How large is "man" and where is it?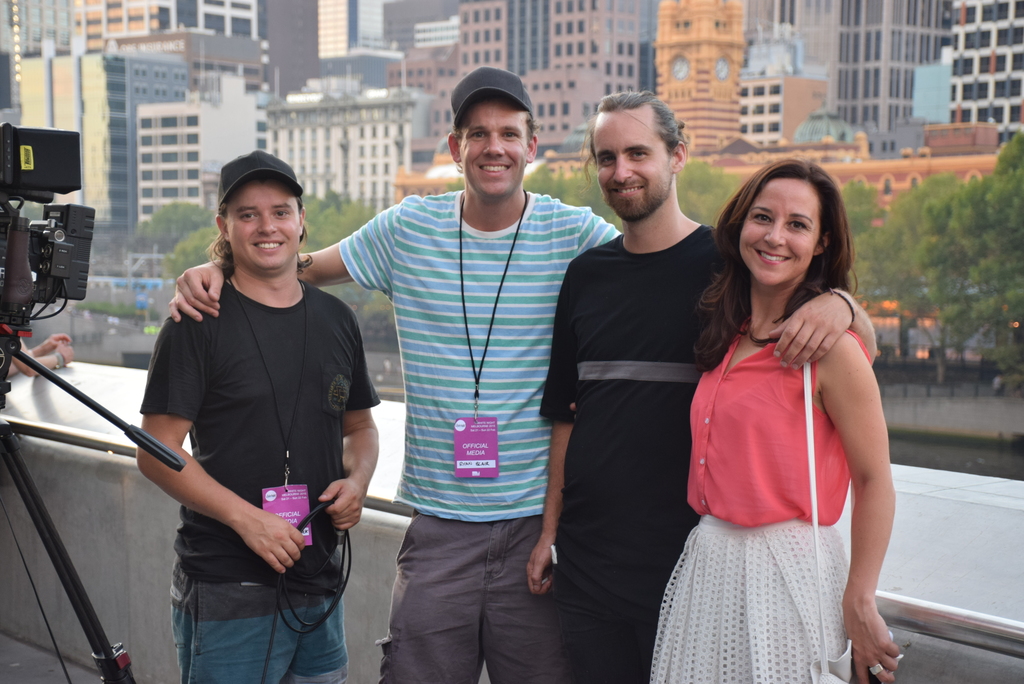
Bounding box: <bbox>137, 150, 378, 683</bbox>.
